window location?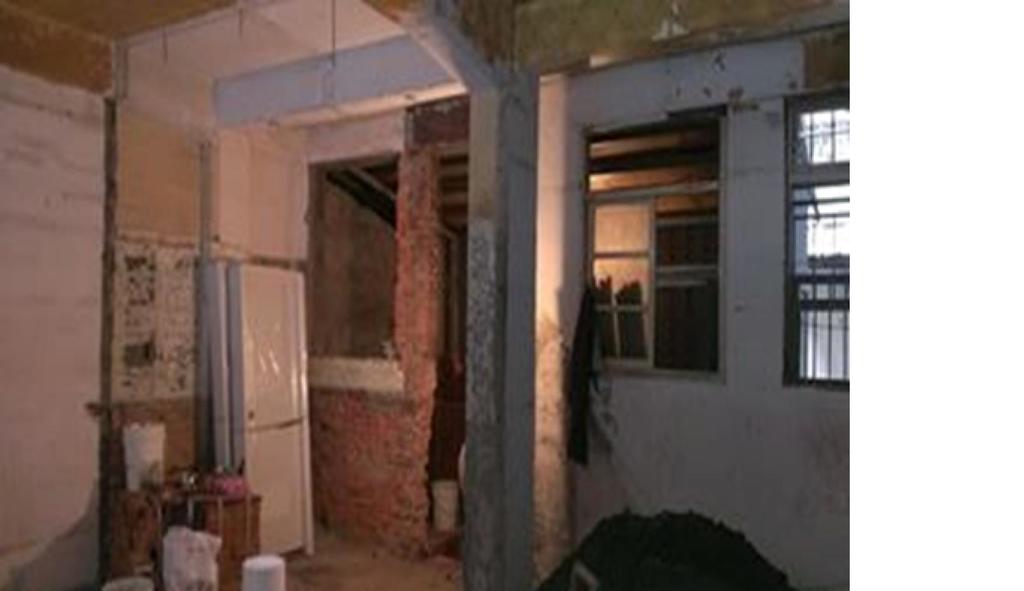
[left=584, top=109, right=726, bottom=381]
